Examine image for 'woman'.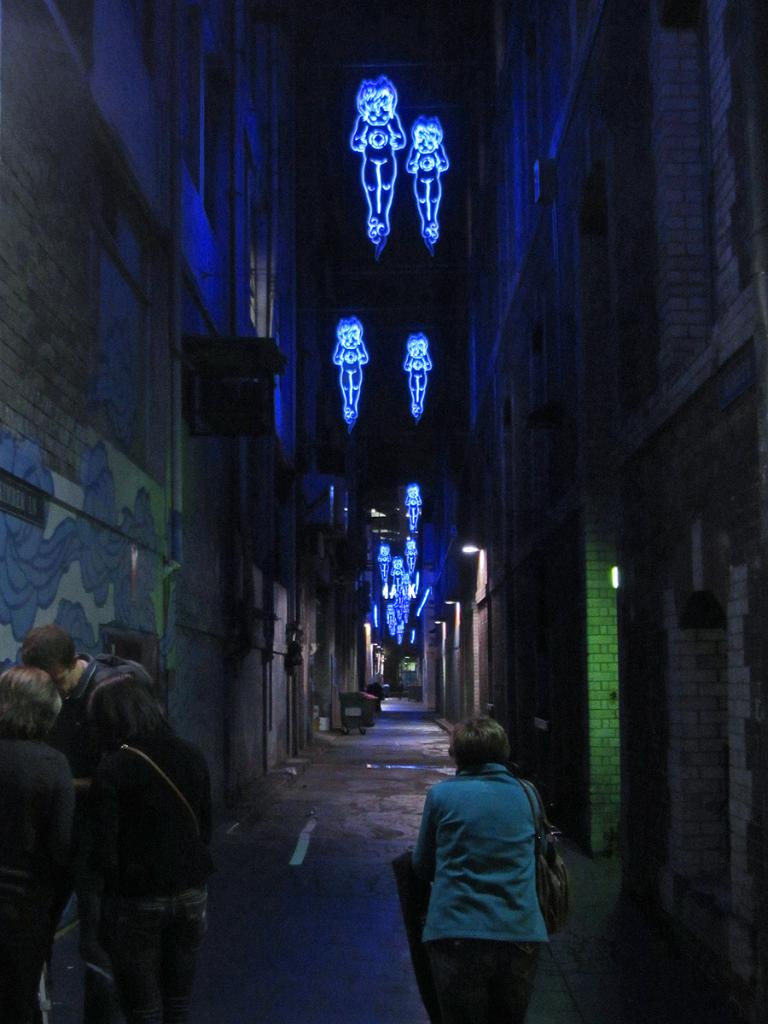
Examination result: 389, 689, 577, 1014.
